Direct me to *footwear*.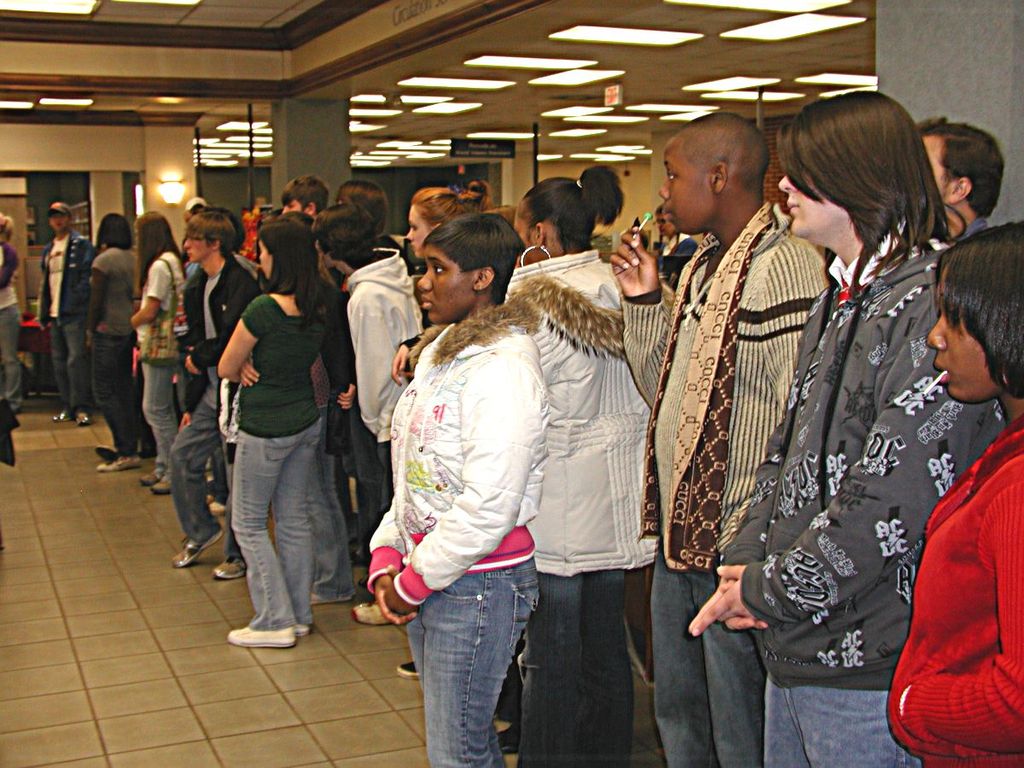
Direction: {"x1": 138, "y1": 471, "x2": 159, "y2": 486}.
